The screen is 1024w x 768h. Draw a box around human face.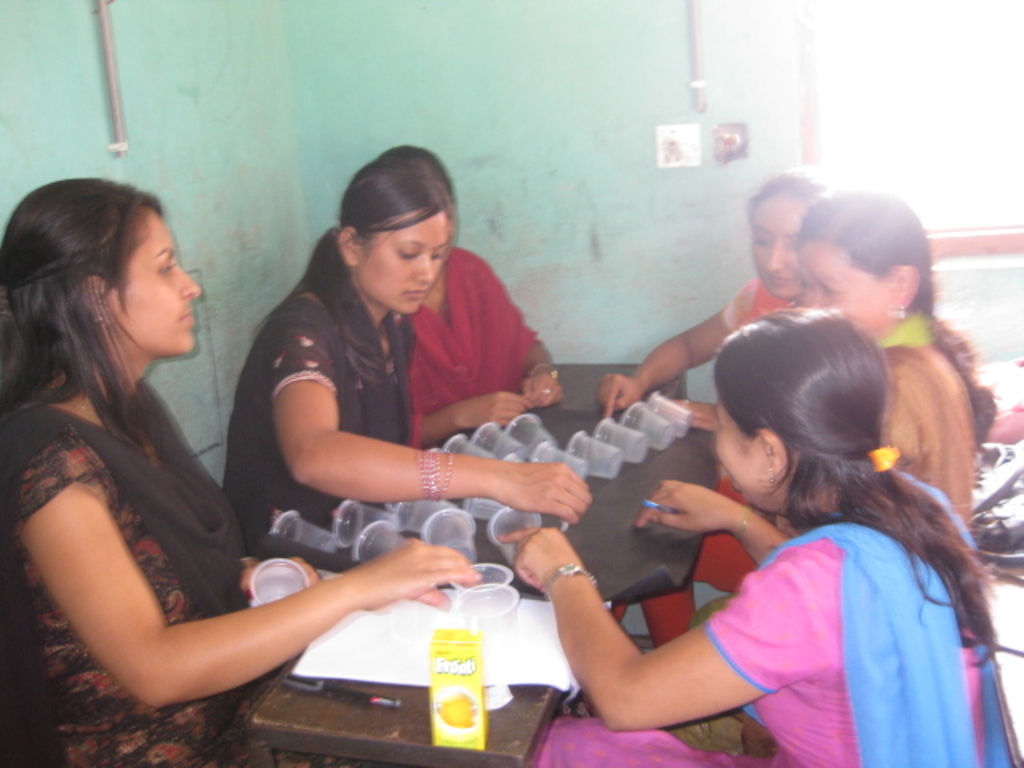
357,203,445,310.
